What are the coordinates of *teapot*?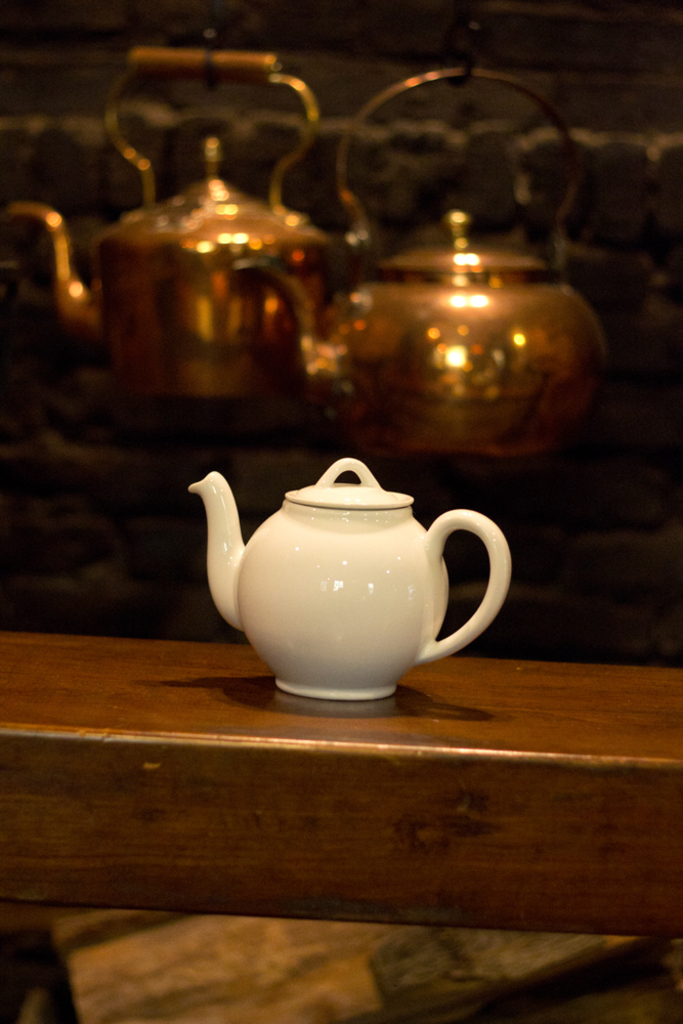
Rect(188, 456, 510, 711).
